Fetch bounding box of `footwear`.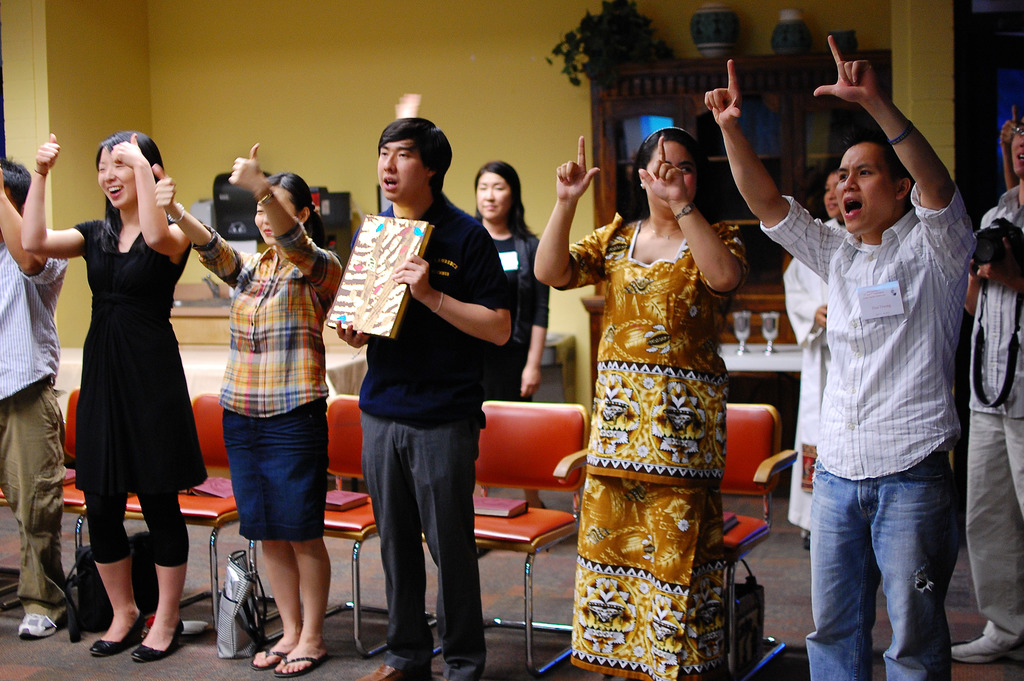
Bbox: 15 616 65 644.
